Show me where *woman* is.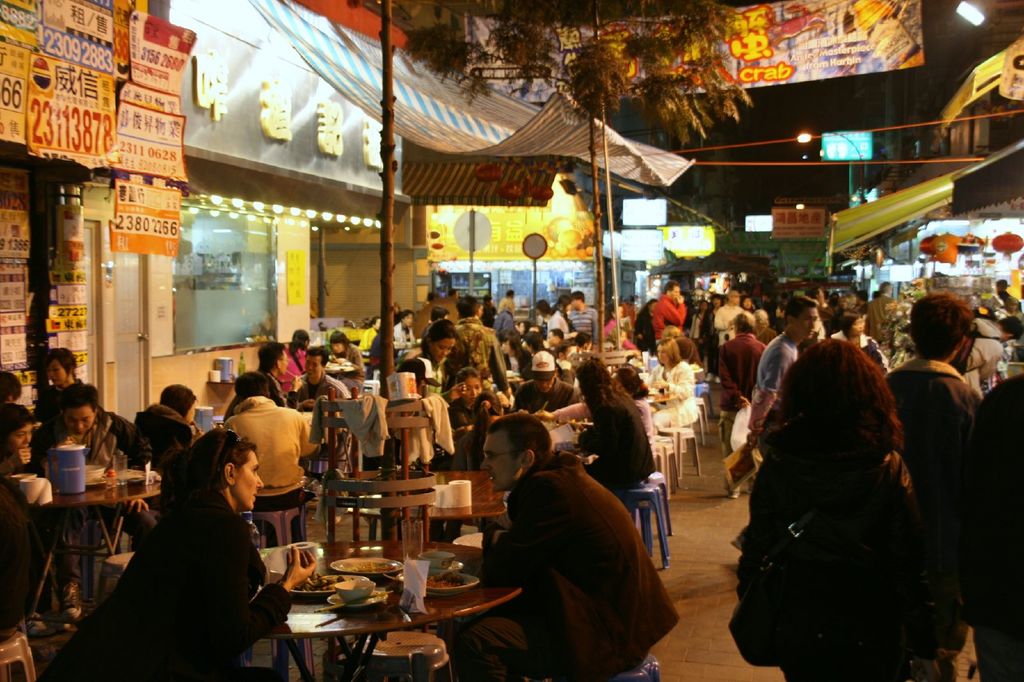
*woman* is at bbox=[42, 344, 85, 438].
